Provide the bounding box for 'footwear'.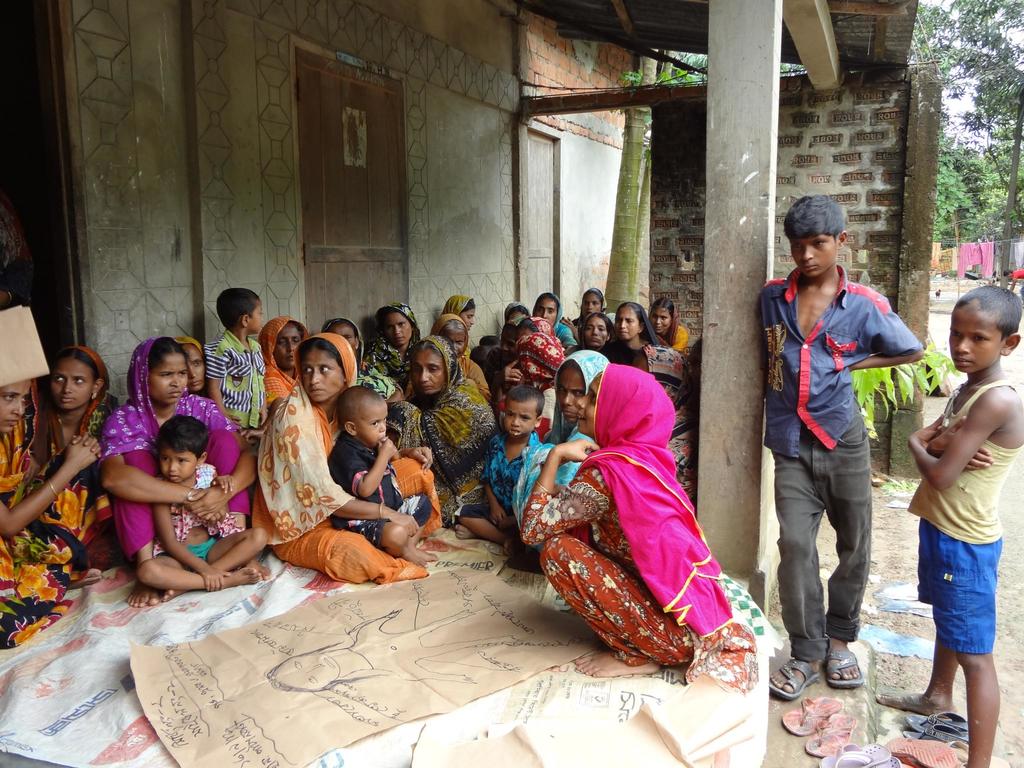
left=904, top=712, right=970, bottom=747.
